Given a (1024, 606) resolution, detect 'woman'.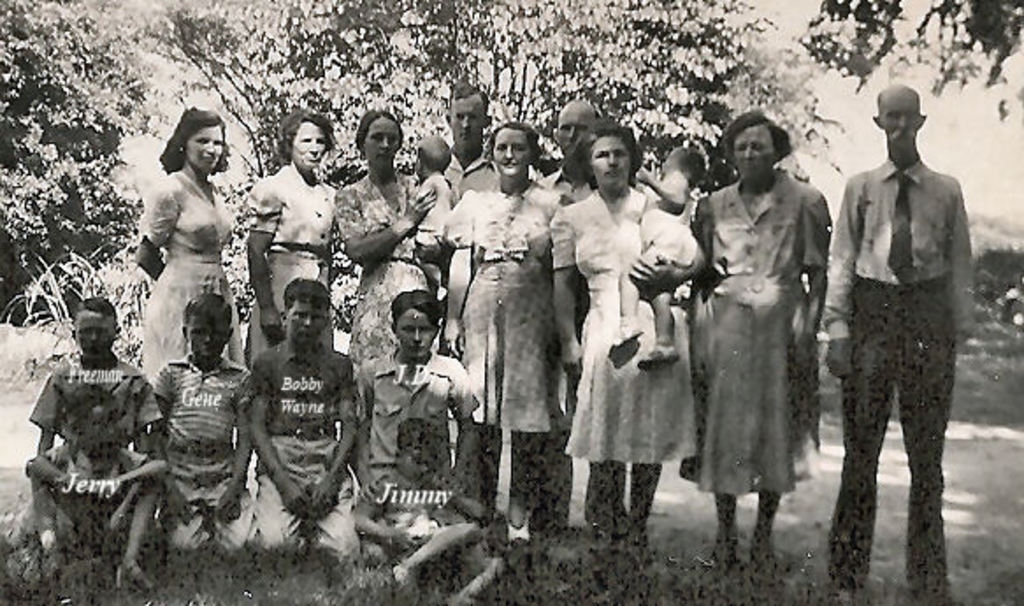
[546, 119, 701, 557].
